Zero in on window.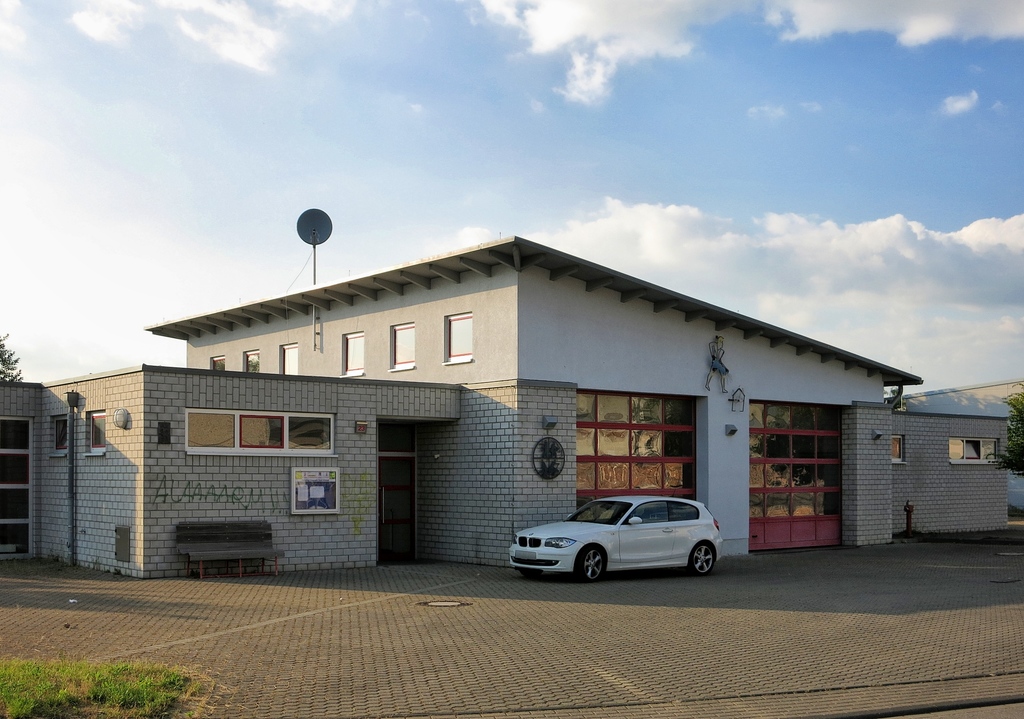
Zeroed in: {"x1": 440, "y1": 311, "x2": 472, "y2": 364}.
